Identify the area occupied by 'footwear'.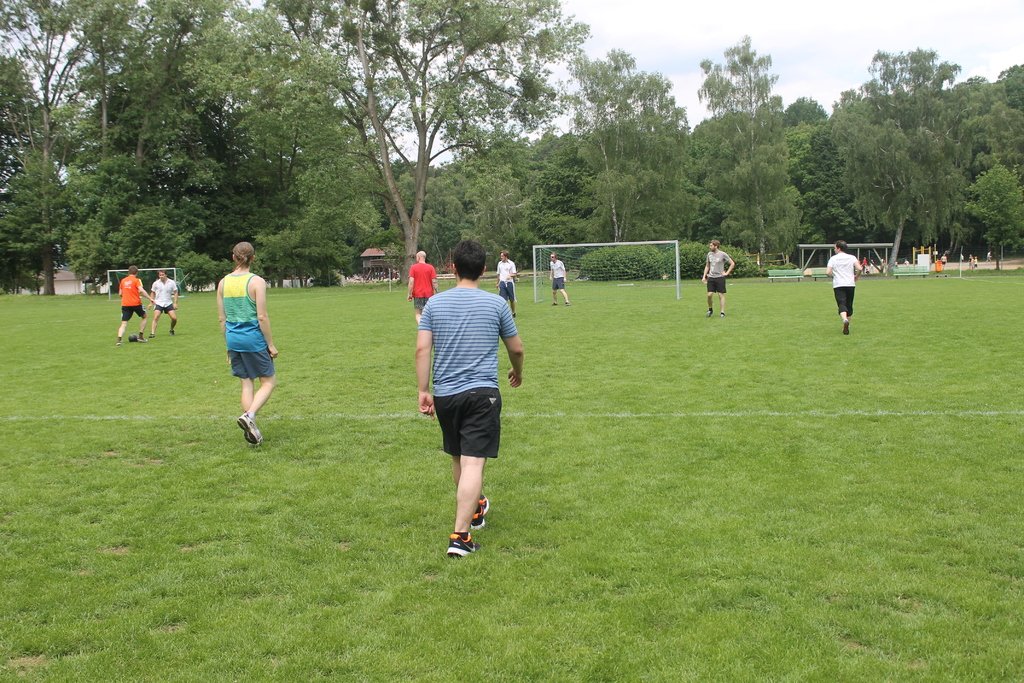
Area: box(842, 320, 852, 334).
